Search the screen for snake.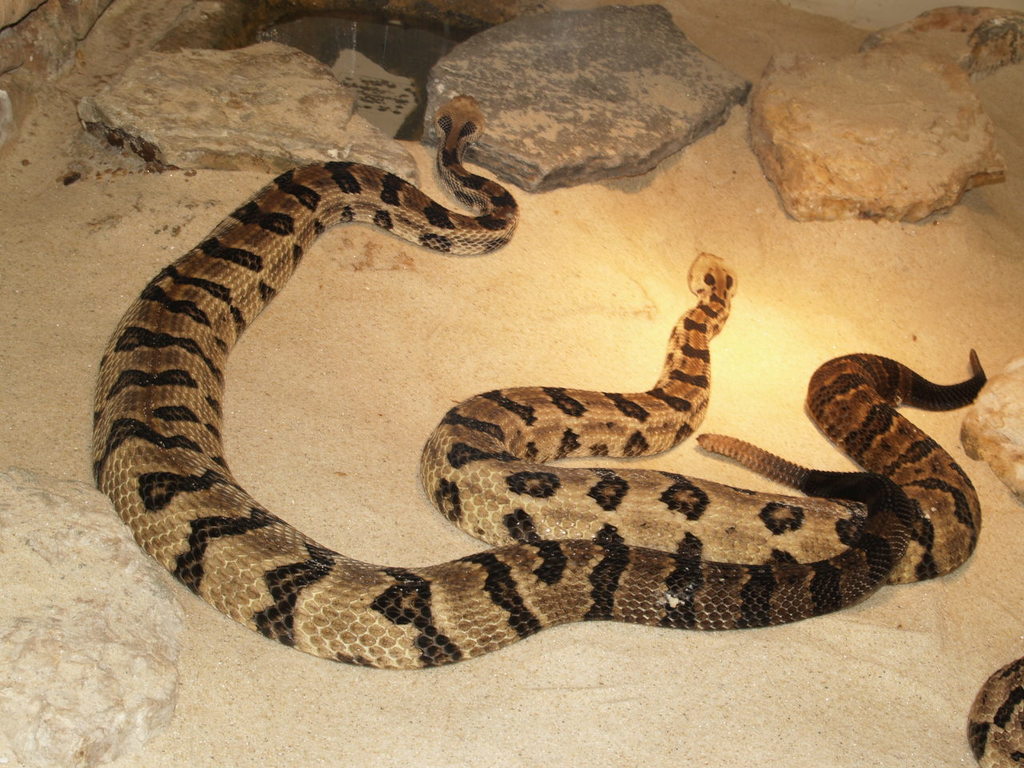
Found at <region>426, 254, 990, 586</region>.
